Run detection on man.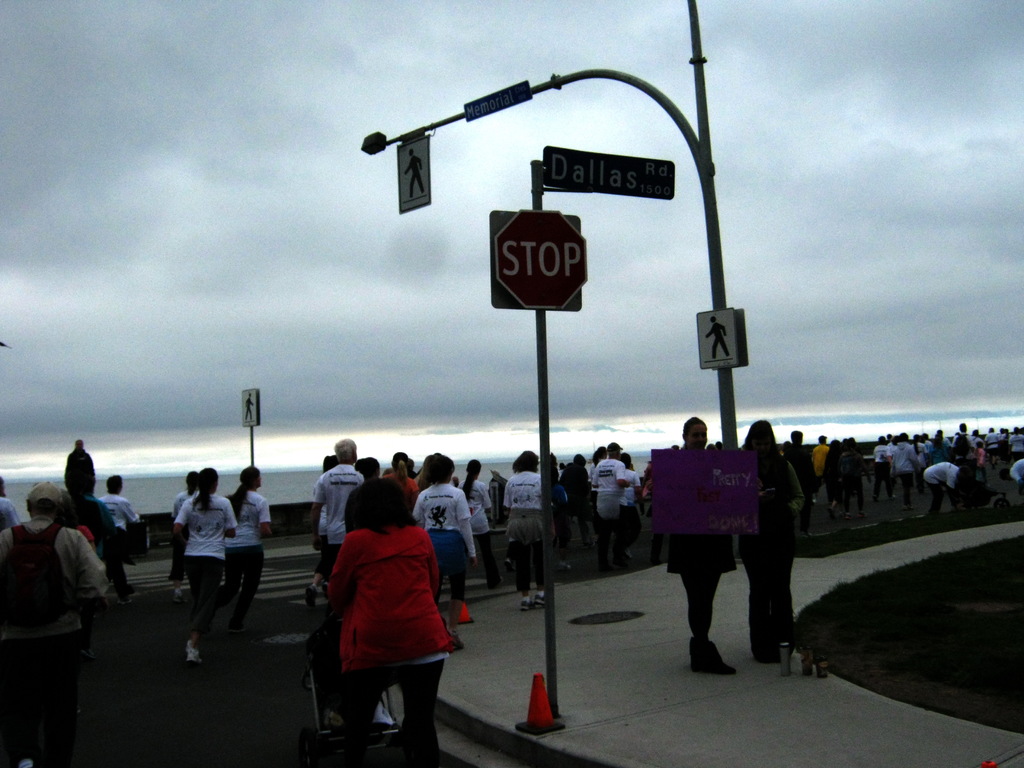
Result: (left=0, top=481, right=107, bottom=641).
